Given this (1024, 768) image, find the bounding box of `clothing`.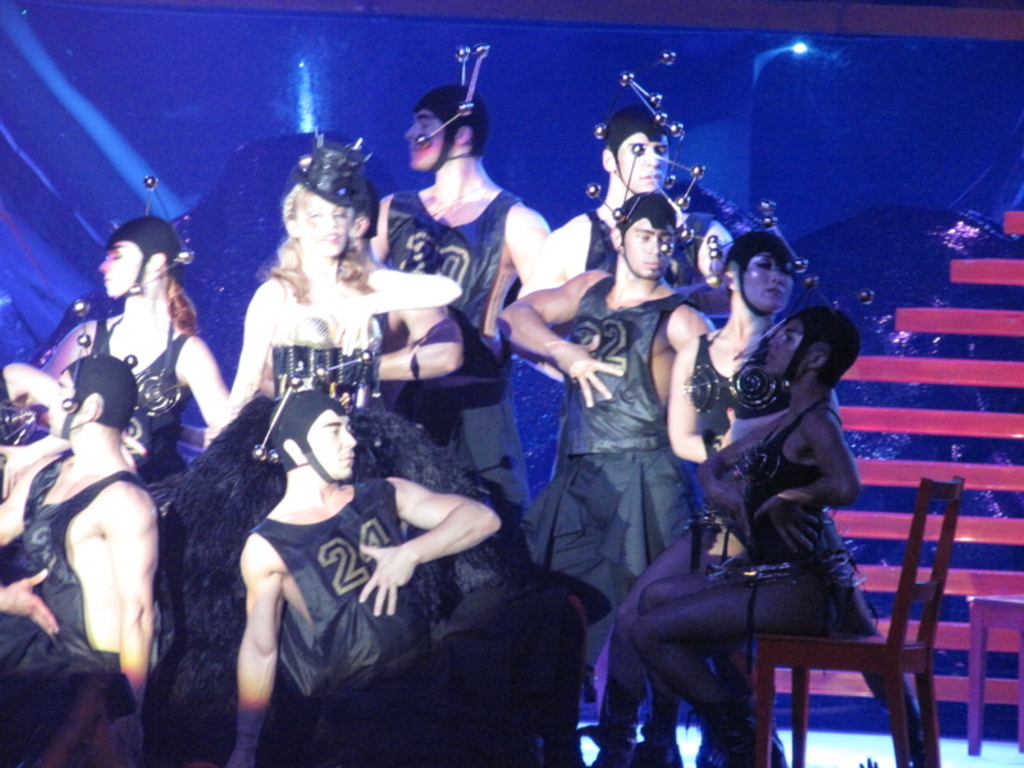
detection(233, 474, 525, 733).
